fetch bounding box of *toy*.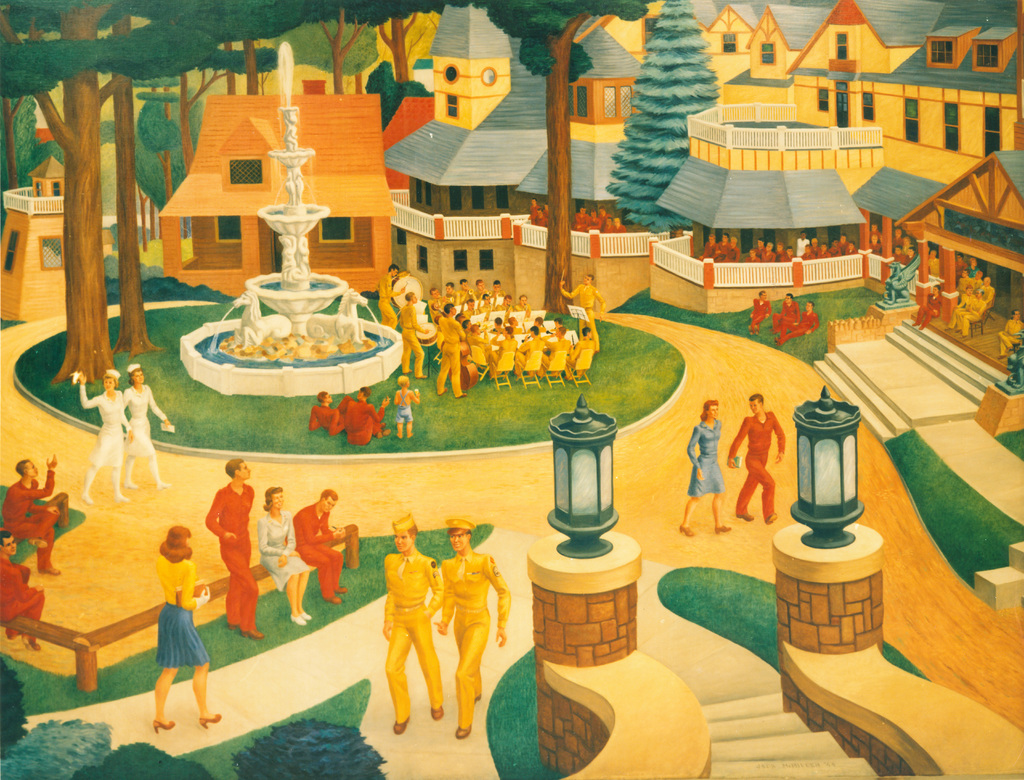
Bbox: 249/489/317/635.
